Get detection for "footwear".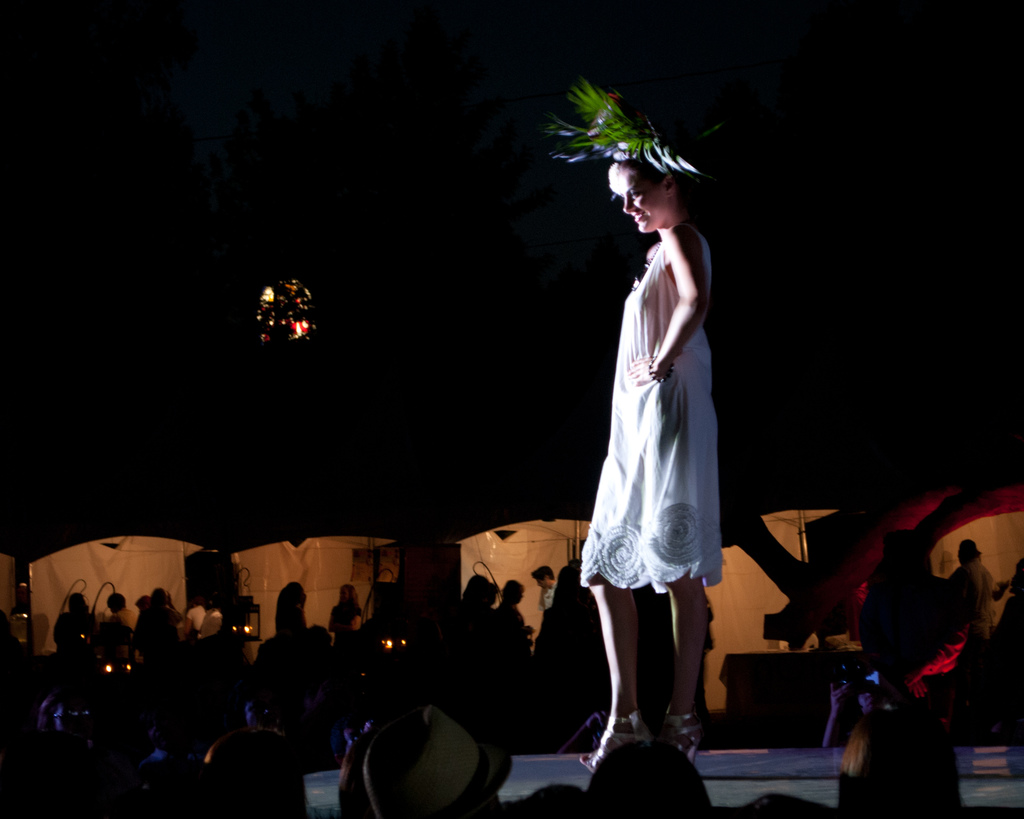
Detection: left=572, top=718, right=631, bottom=777.
